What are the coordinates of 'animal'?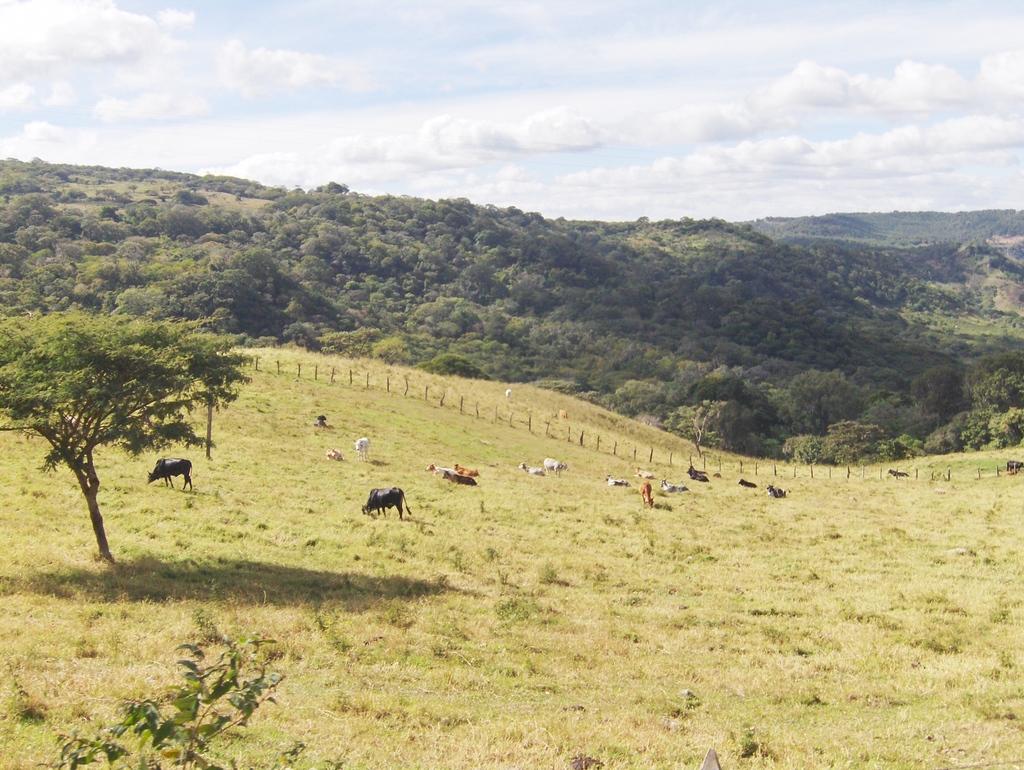
Rect(312, 416, 338, 427).
